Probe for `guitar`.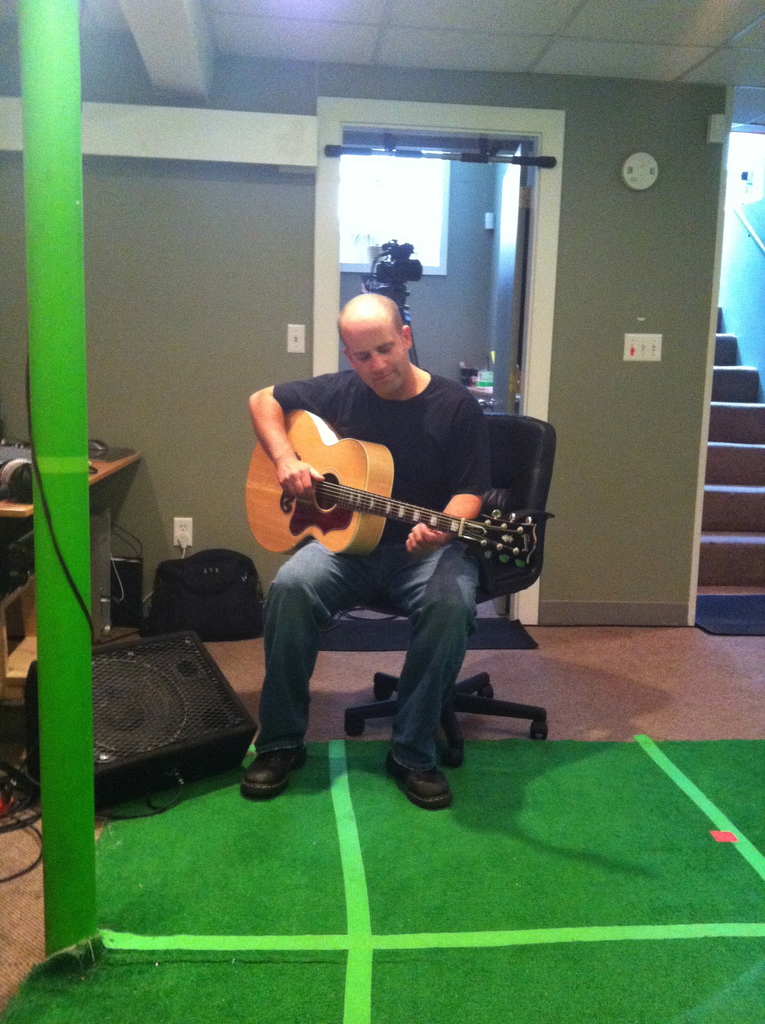
Probe result: <box>247,424,542,576</box>.
